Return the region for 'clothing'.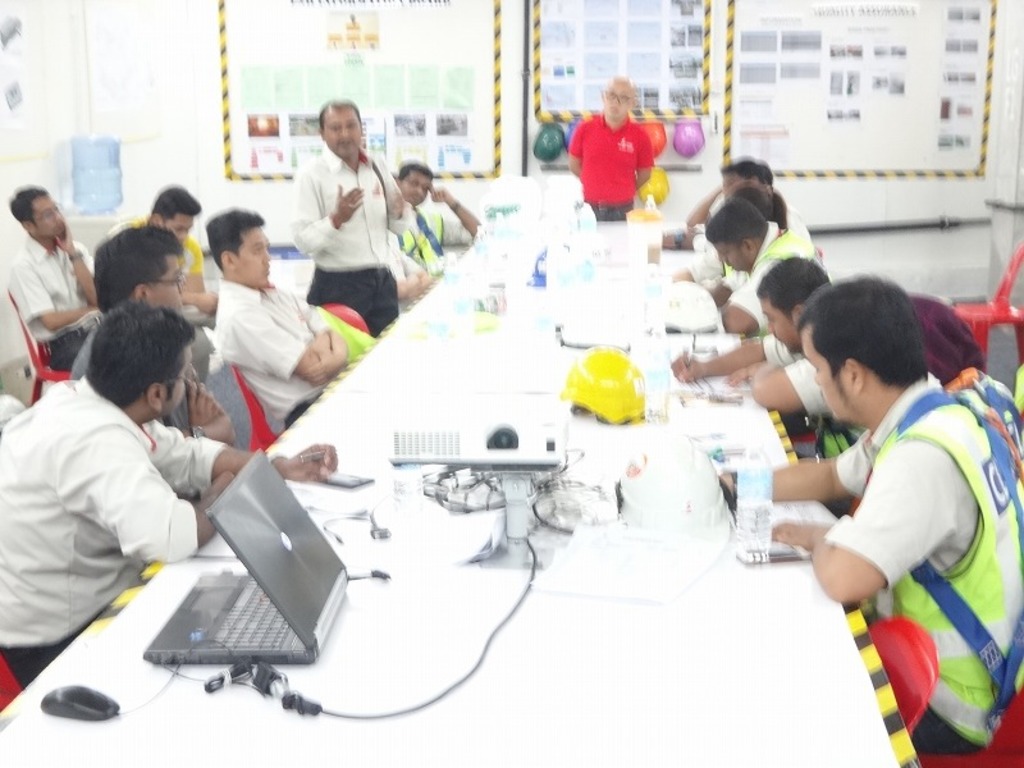
bbox=[293, 152, 396, 326].
